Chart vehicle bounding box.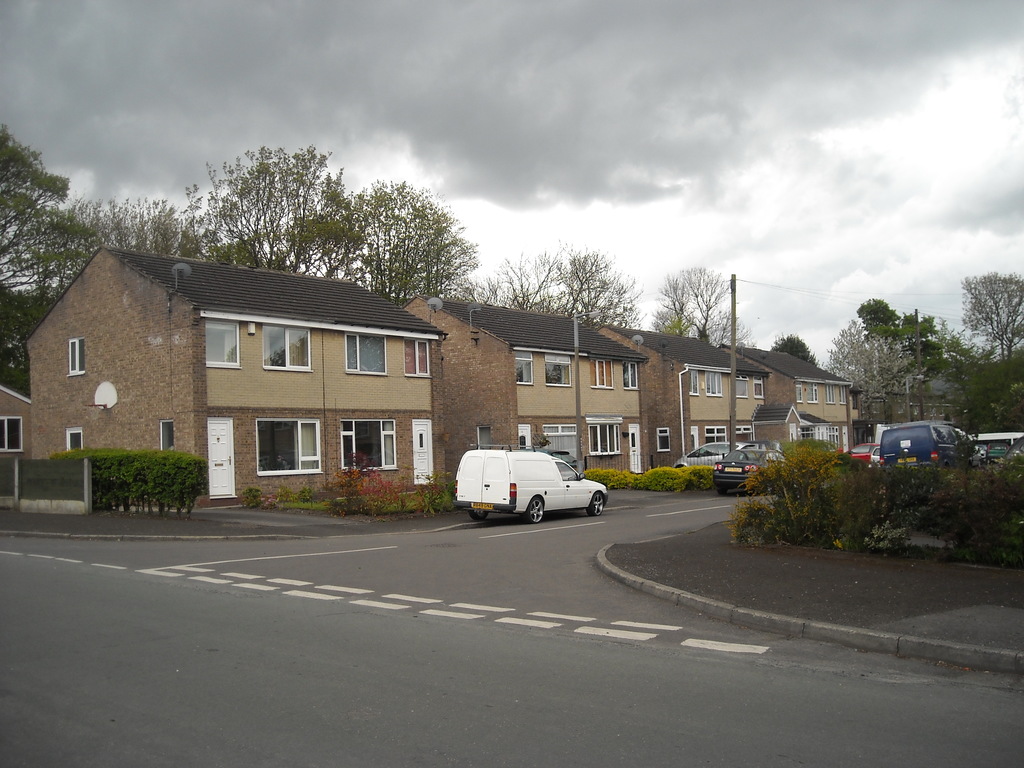
Charted: crop(872, 415, 997, 481).
